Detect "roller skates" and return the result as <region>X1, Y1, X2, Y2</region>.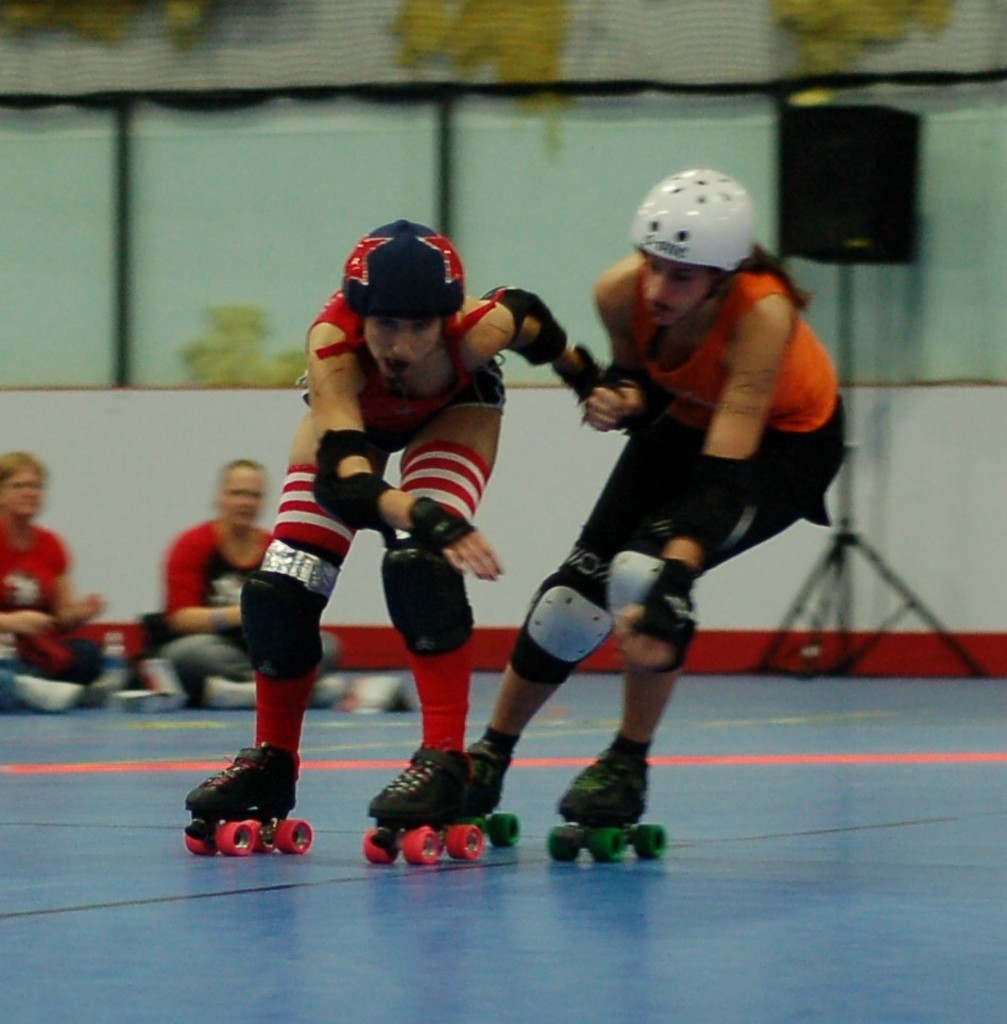
<region>461, 744, 523, 848</region>.
